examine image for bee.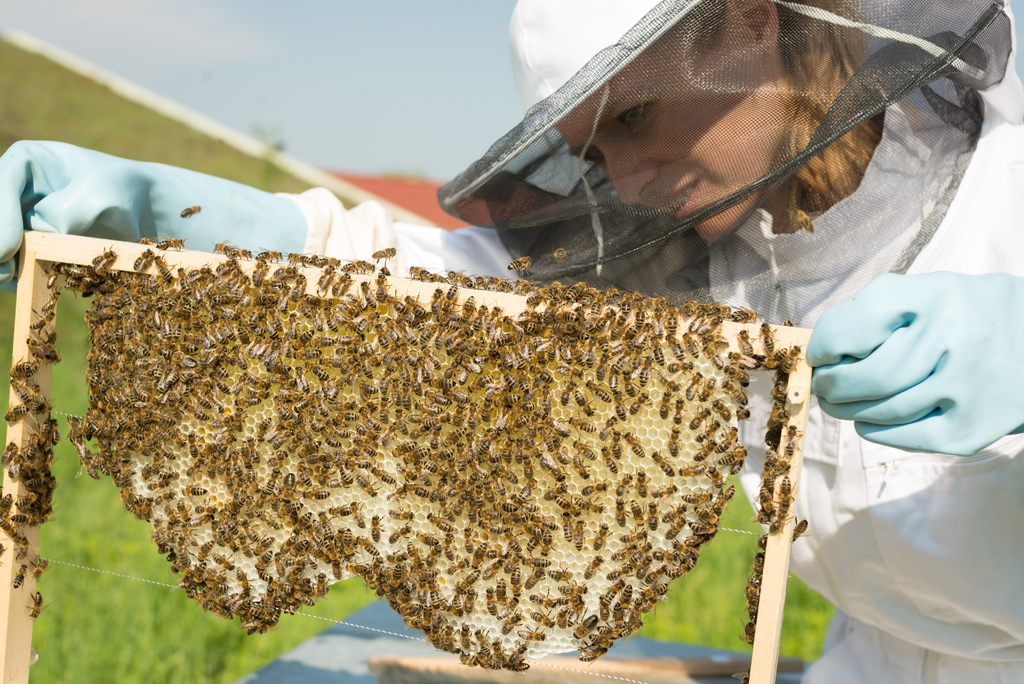
Examination result: BBox(522, 450, 535, 478).
